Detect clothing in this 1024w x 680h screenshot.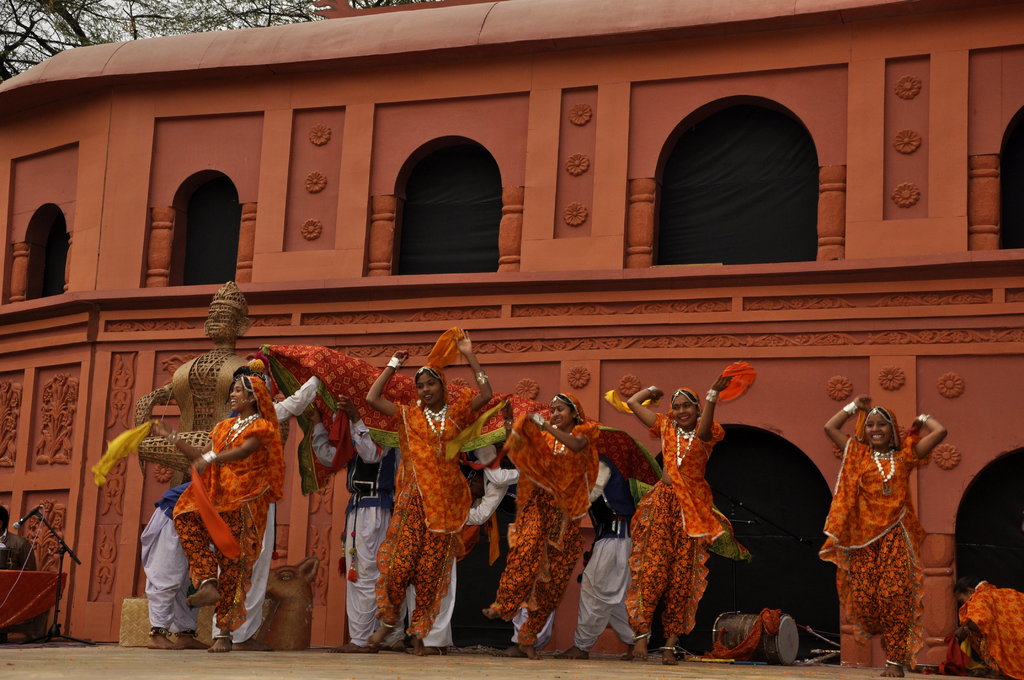
Detection: (0, 529, 36, 572).
